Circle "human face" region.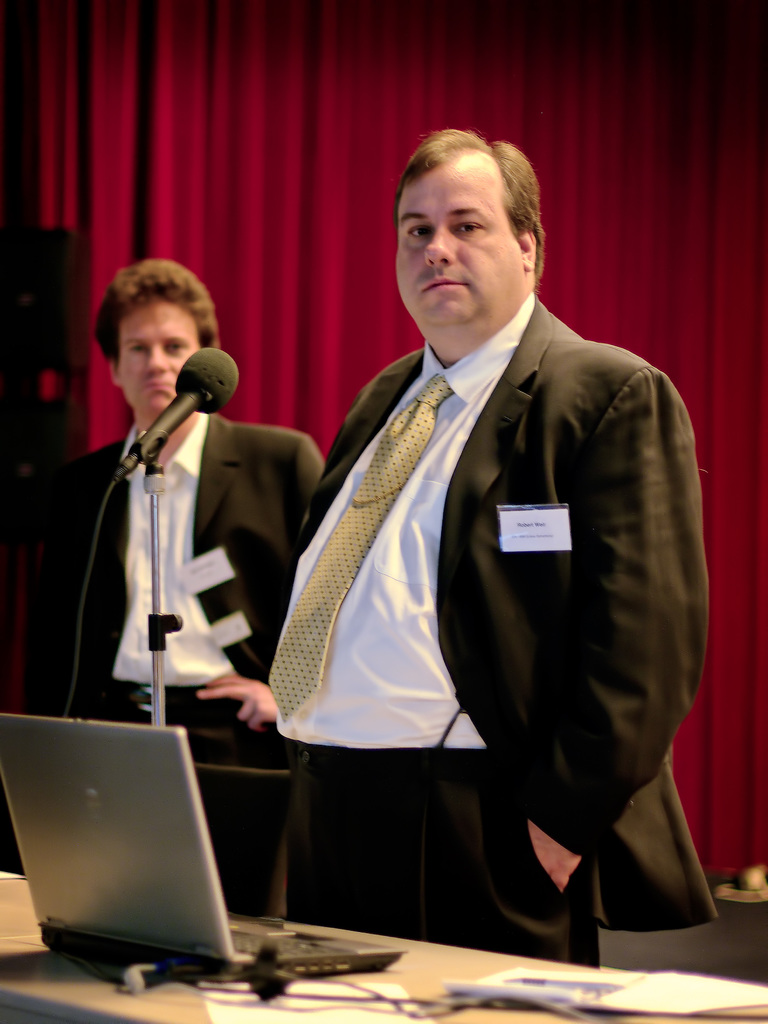
Region: 398/164/505/346.
